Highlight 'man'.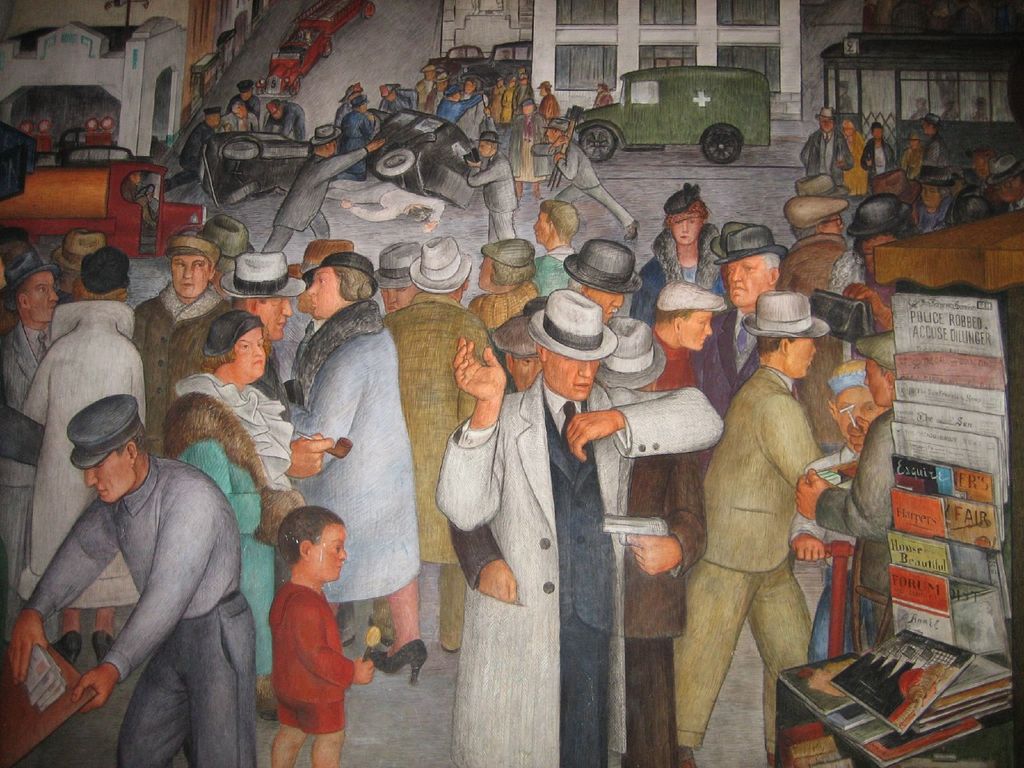
Highlighted region: box(0, 252, 58, 650).
